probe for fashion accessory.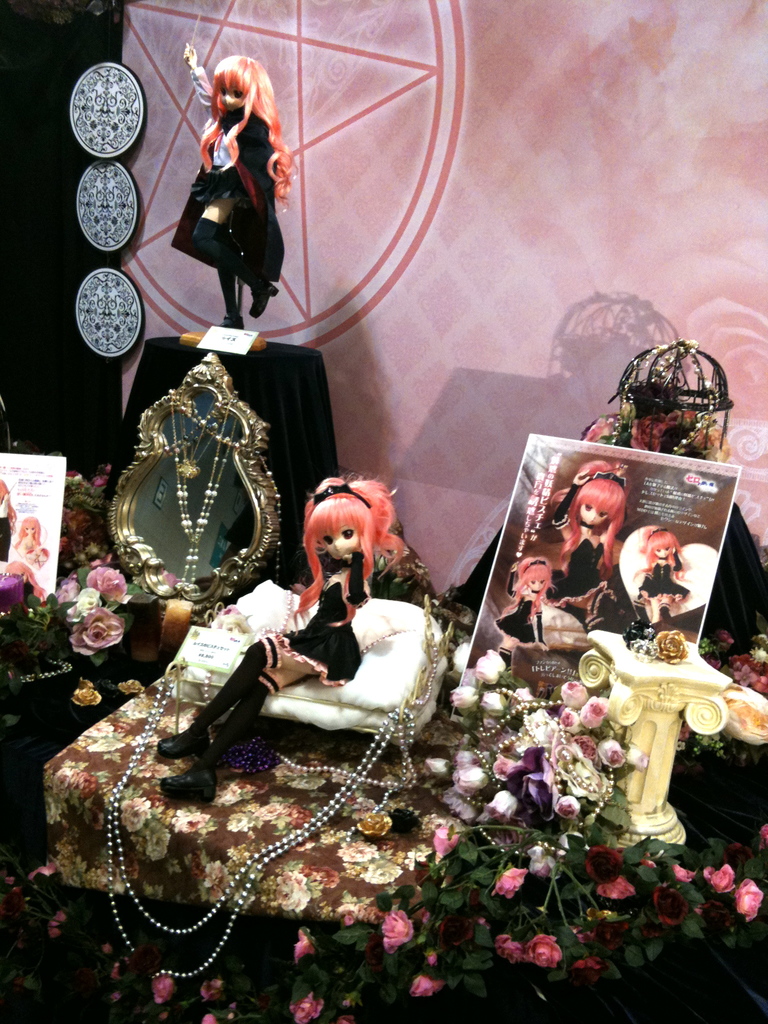
Probe result: box=[456, 686, 614, 858].
